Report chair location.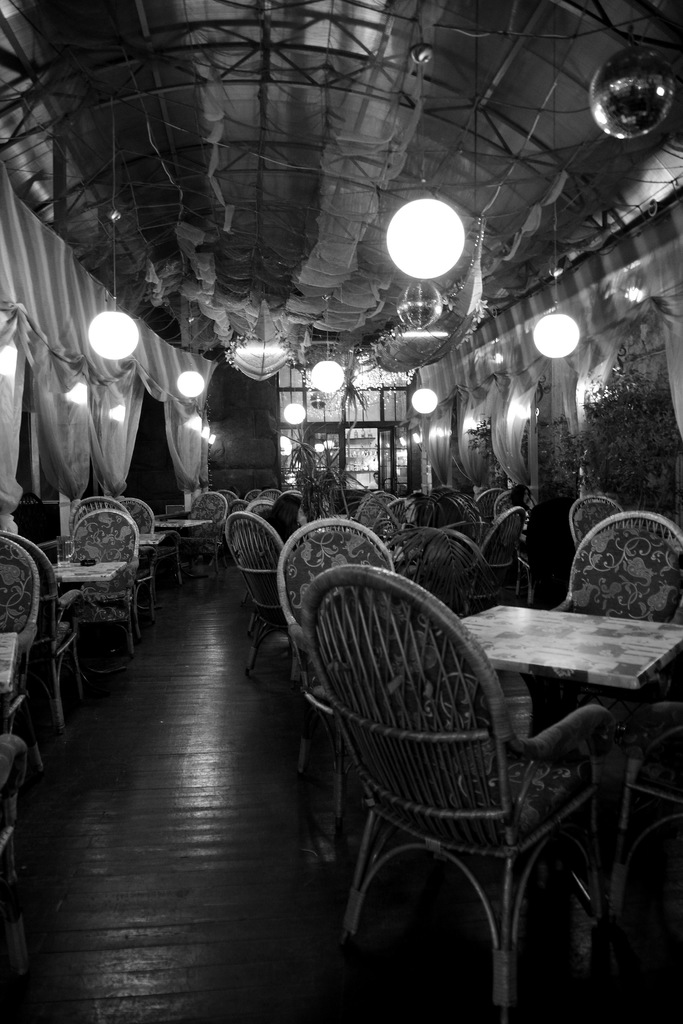
Report: region(246, 504, 274, 518).
